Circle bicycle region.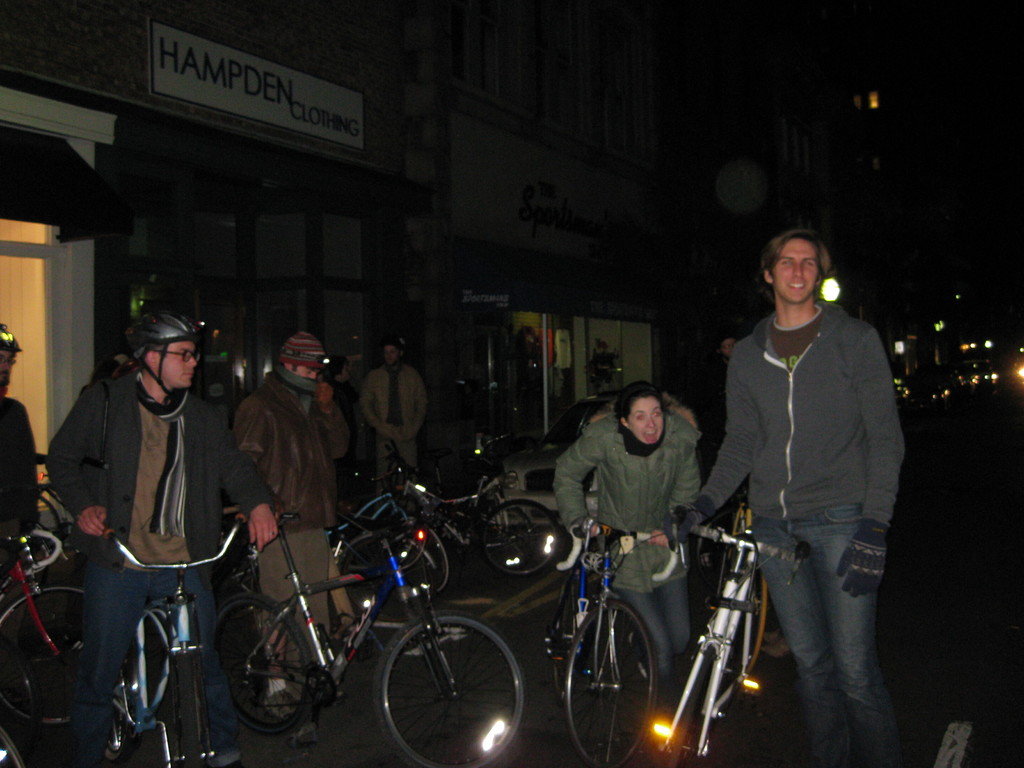
Region: bbox(660, 513, 801, 767).
